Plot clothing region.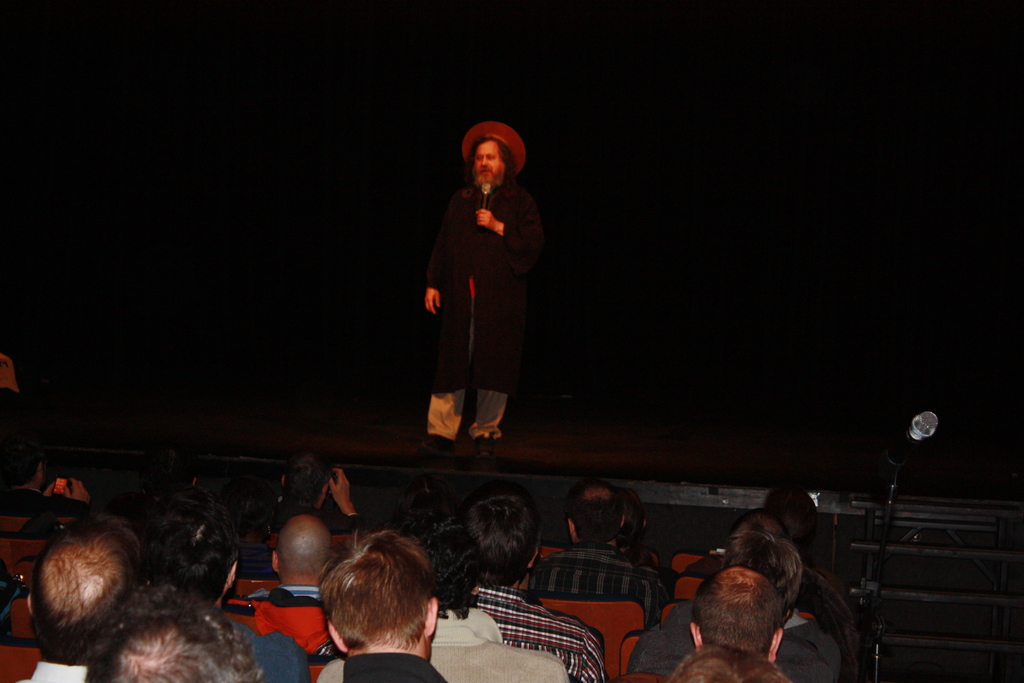
Plotted at bbox=(525, 544, 672, 623).
